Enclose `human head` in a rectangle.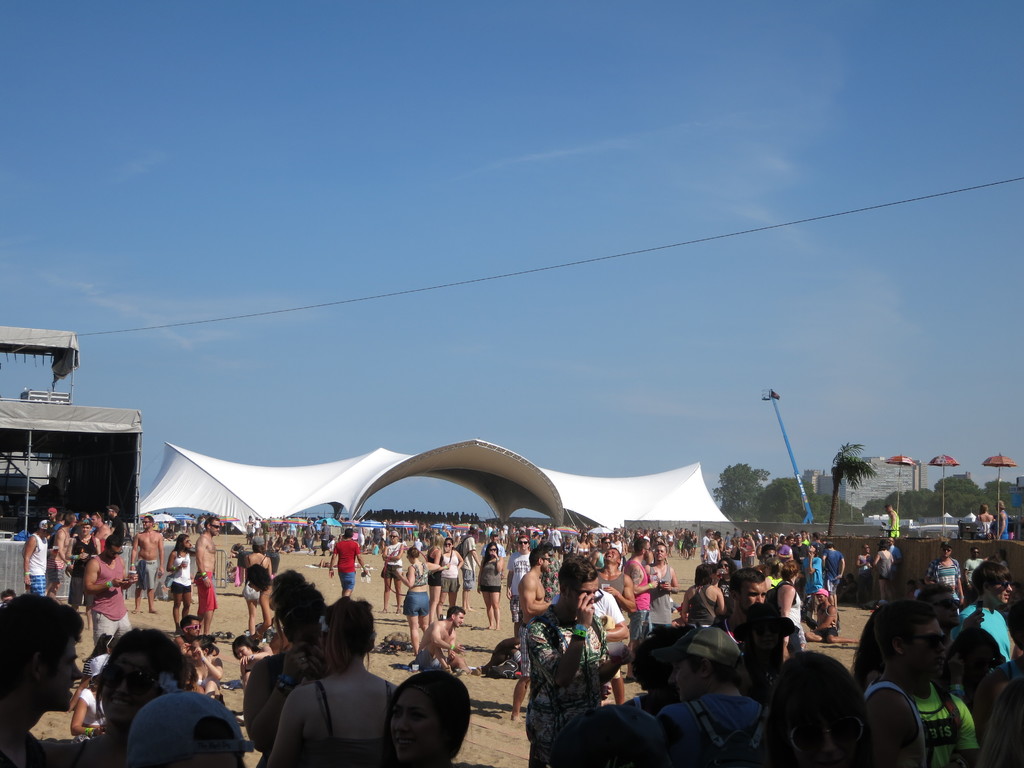
(x1=343, y1=525, x2=358, y2=541).
